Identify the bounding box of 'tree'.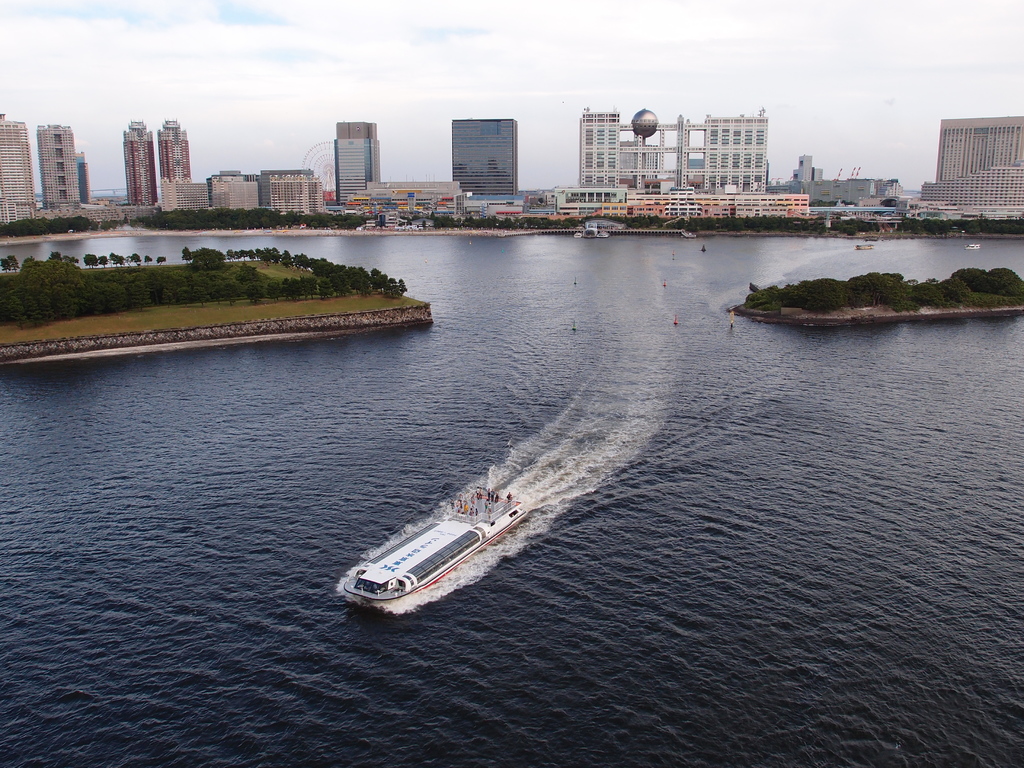
BBox(1, 248, 16, 271).
